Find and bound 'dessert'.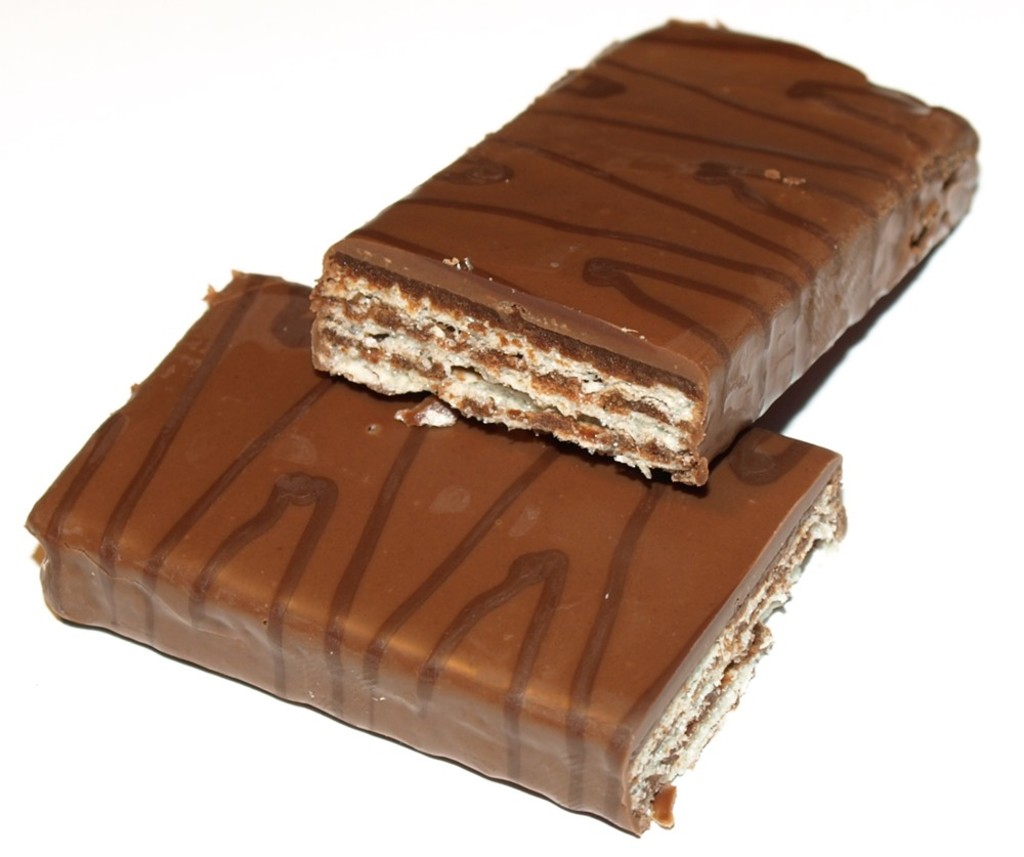
Bound: <region>240, 17, 954, 526</region>.
